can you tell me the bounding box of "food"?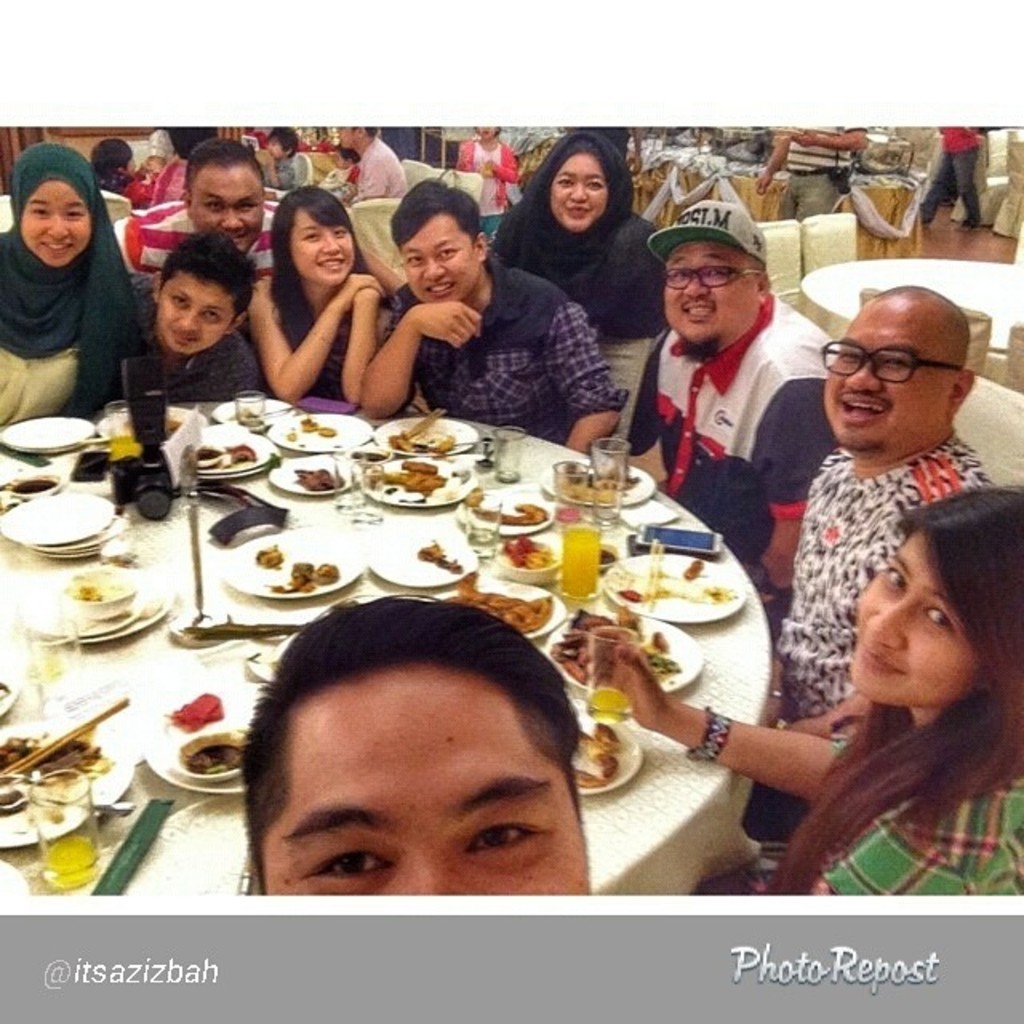
(left=422, top=534, right=469, bottom=576).
